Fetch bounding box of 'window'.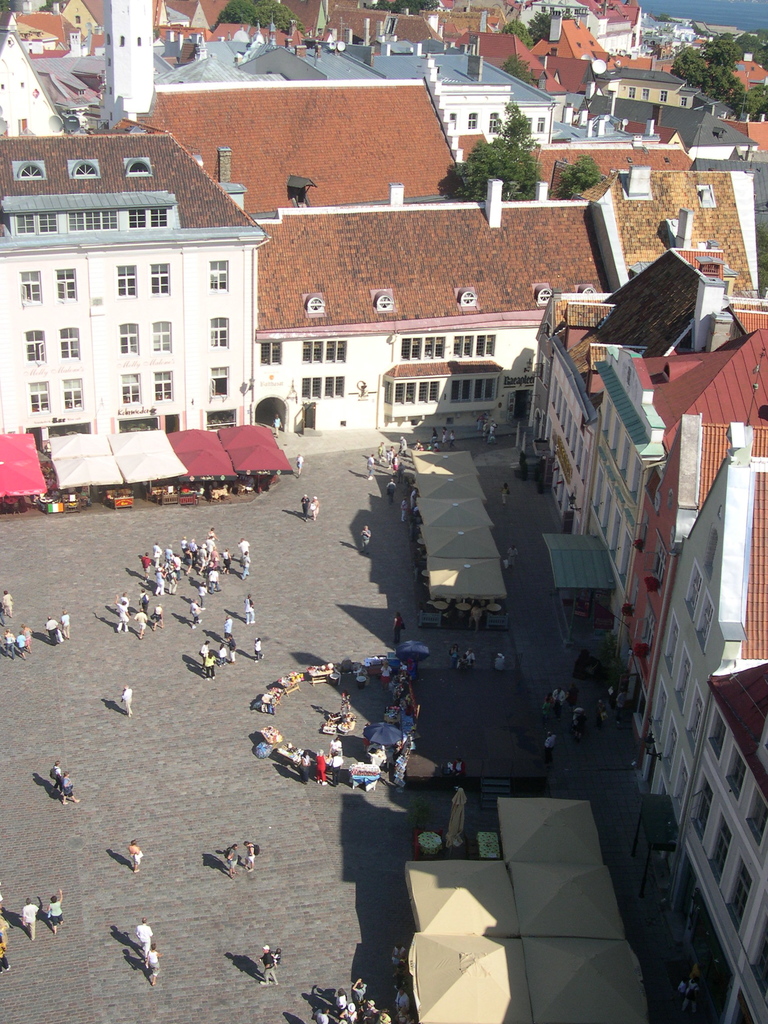
Bbox: detection(152, 367, 177, 412).
